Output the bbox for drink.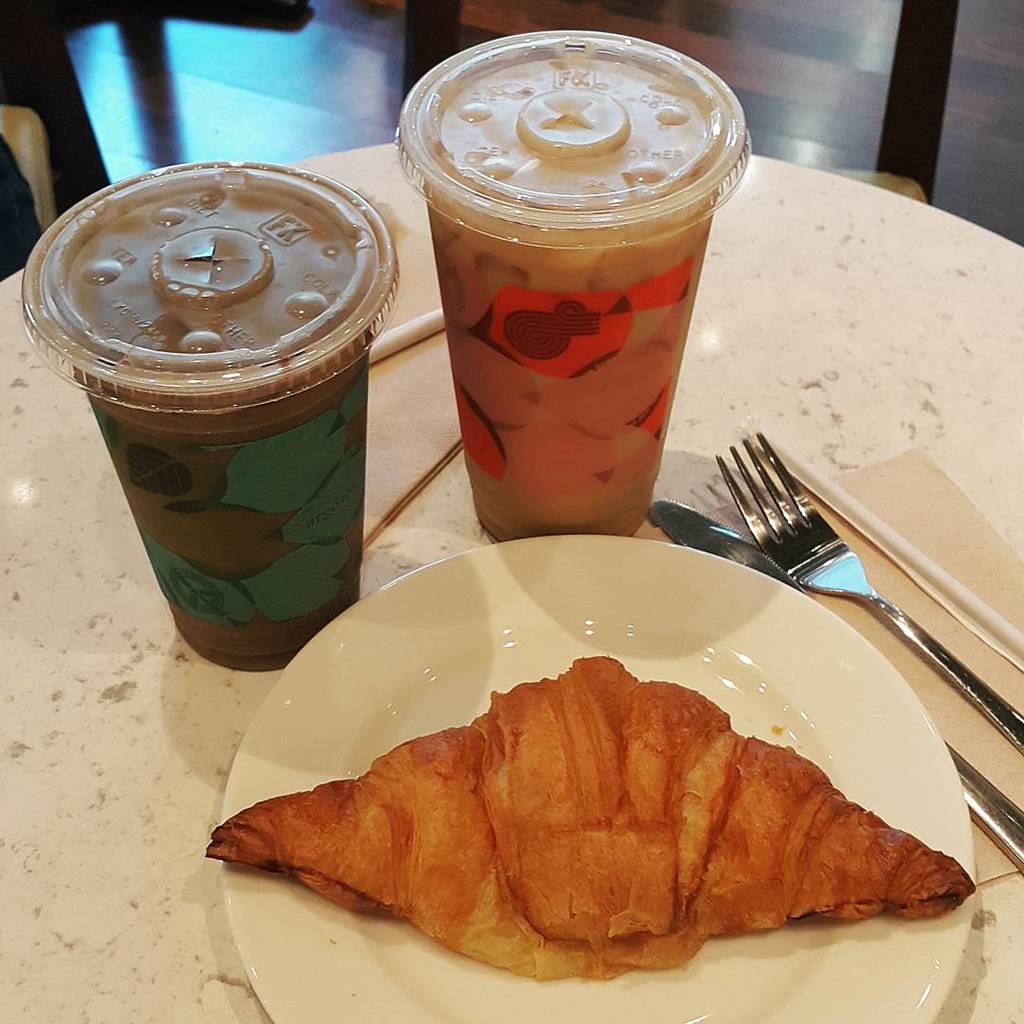
{"left": 21, "top": 161, "right": 403, "bottom": 677}.
